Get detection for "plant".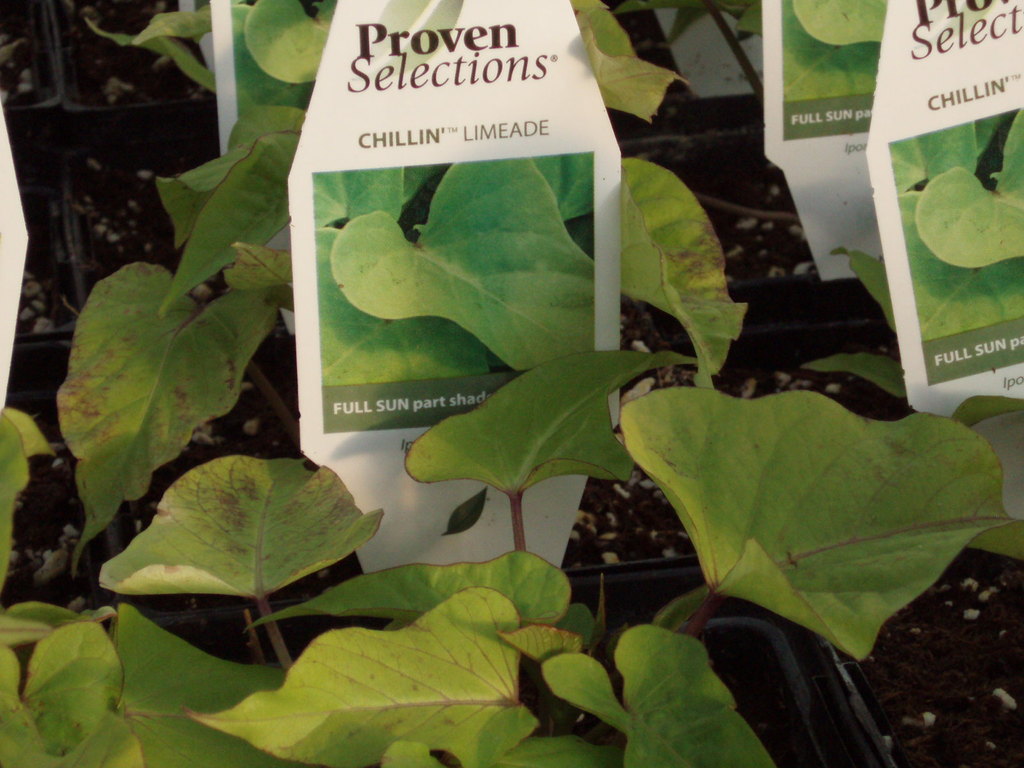
Detection: 311,151,595,433.
